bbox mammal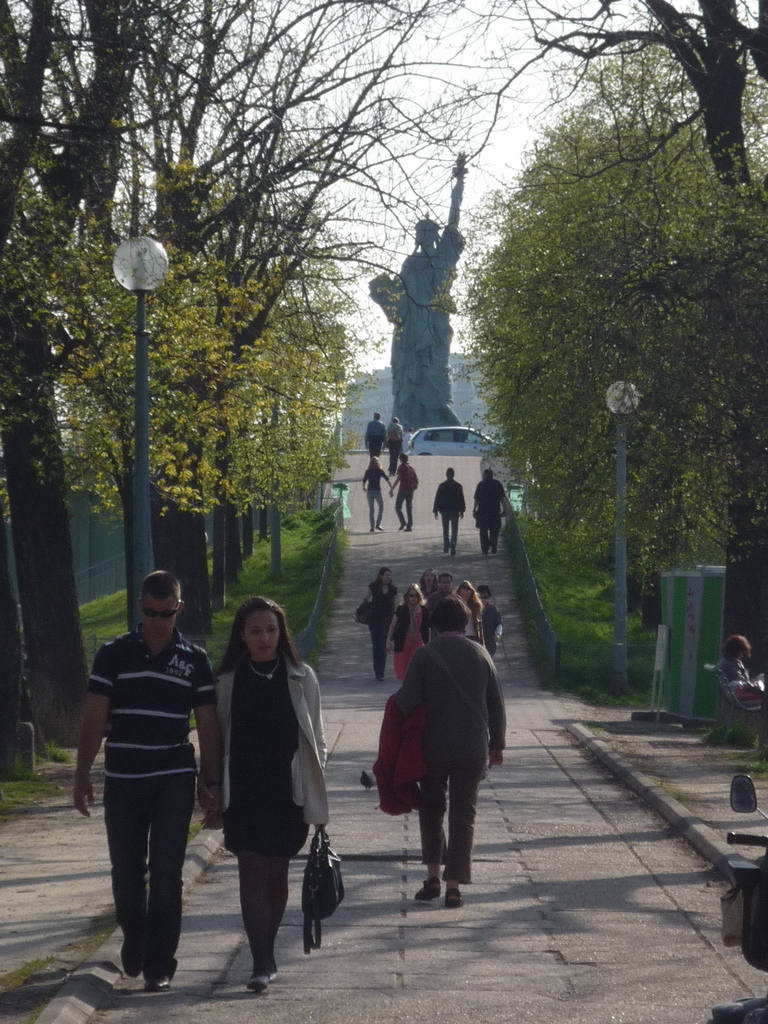
{"x1": 429, "y1": 463, "x2": 465, "y2": 559}
